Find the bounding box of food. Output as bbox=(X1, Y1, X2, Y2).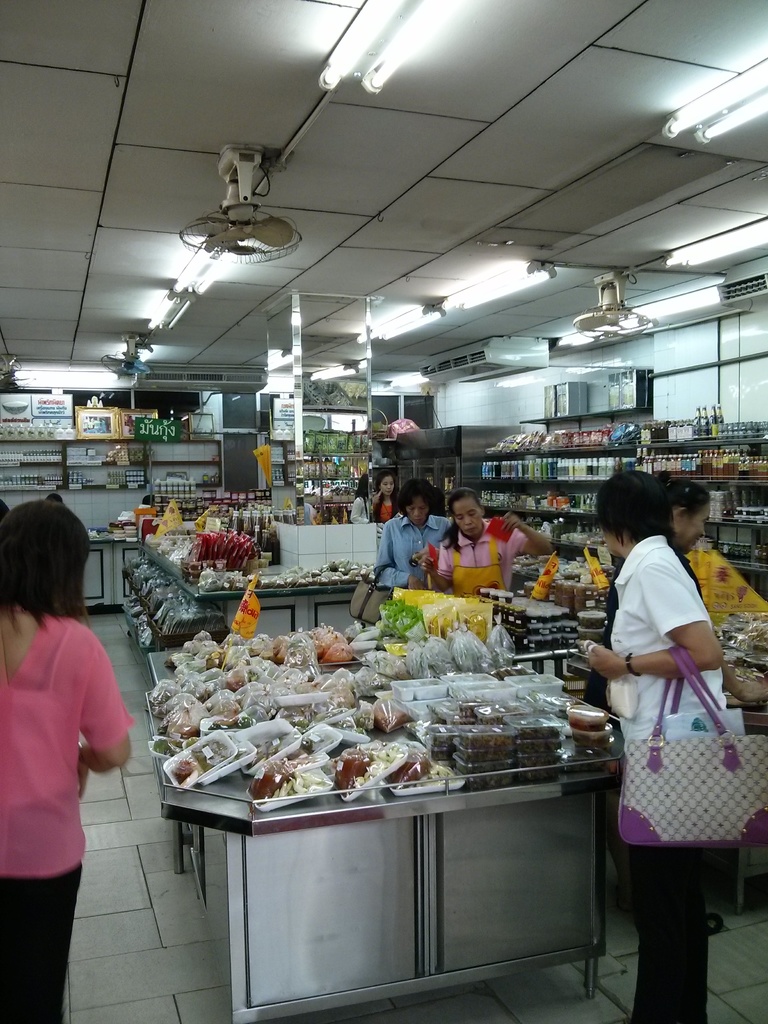
bbox=(569, 725, 614, 748).
